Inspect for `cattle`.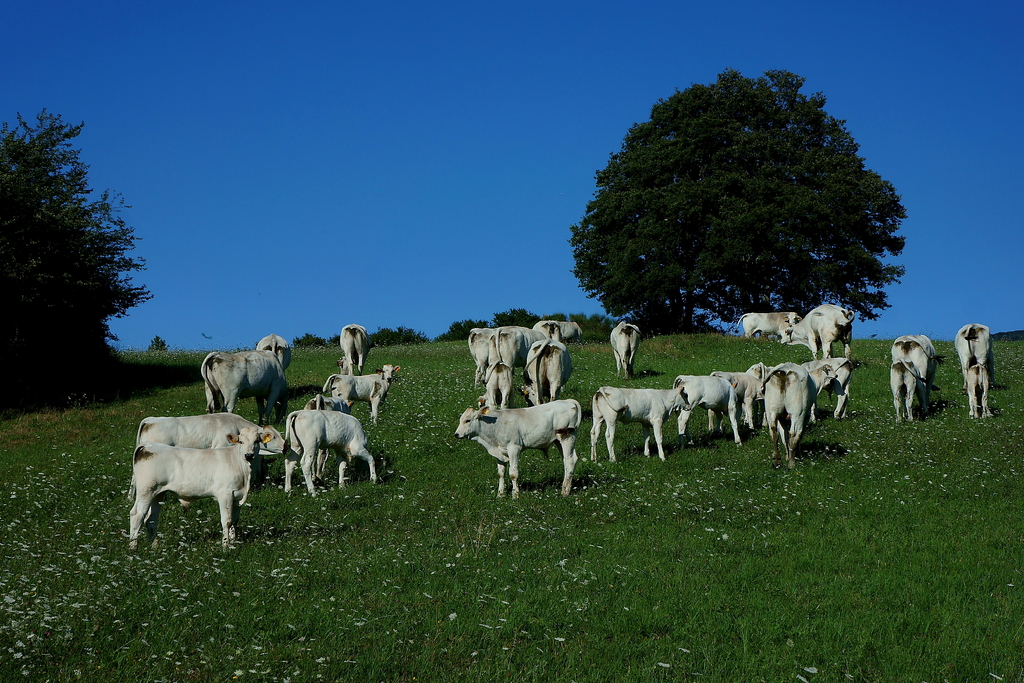
Inspection: (488, 325, 533, 370).
